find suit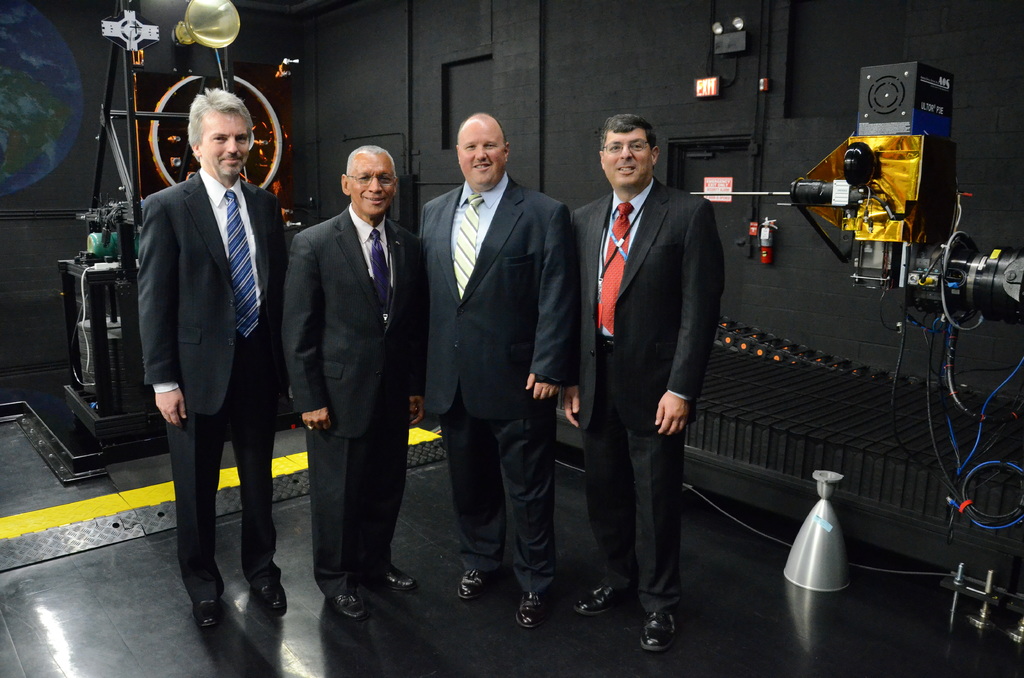
box(417, 174, 572, 600)
